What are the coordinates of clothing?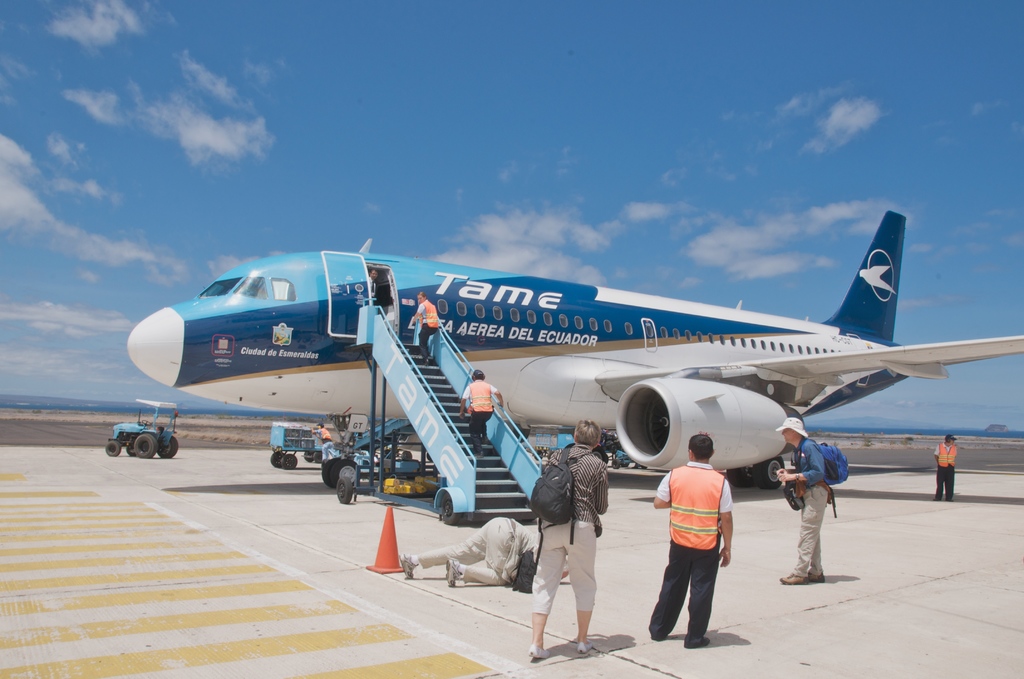
{"x1": 367, "y1": 274, "x2": 387, "y2": 313}.
